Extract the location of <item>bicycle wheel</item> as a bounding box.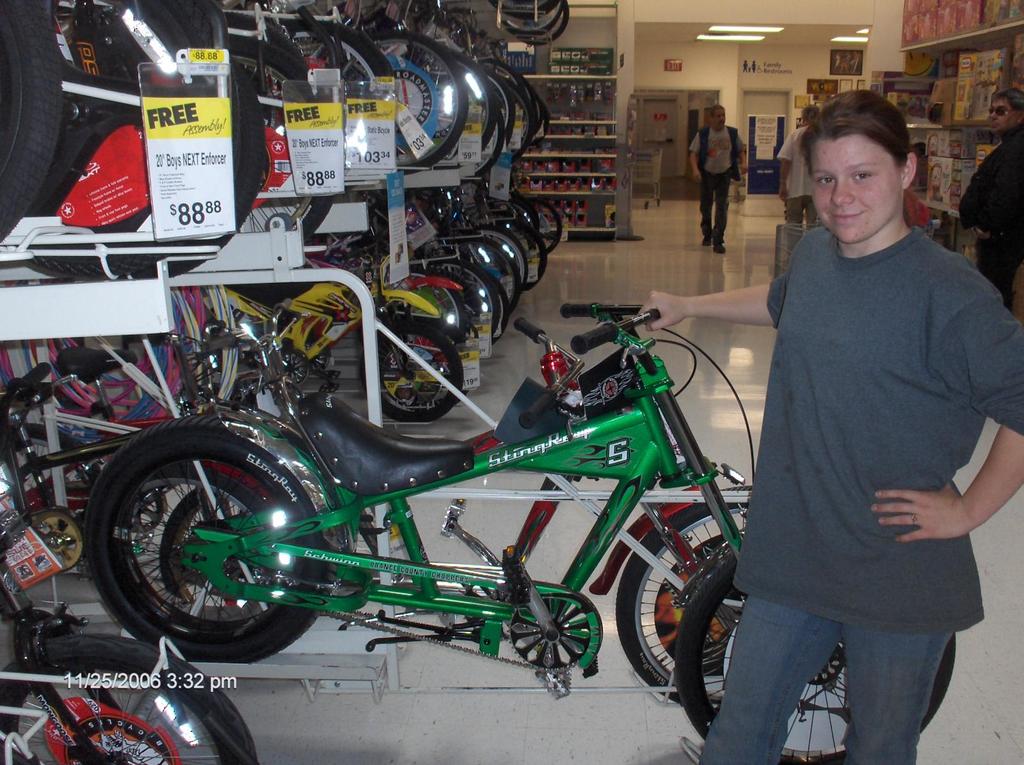
locate(301, 45, 388, 209).
